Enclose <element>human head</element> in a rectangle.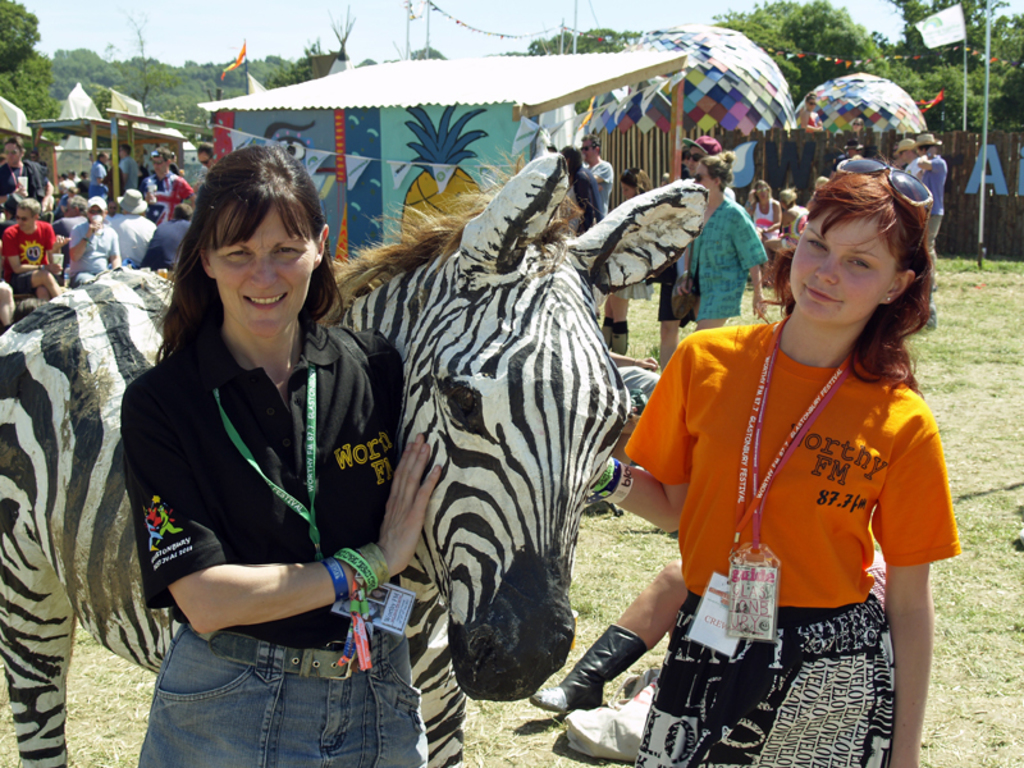
x1=3, y1=137, x2=31, y2=164.
